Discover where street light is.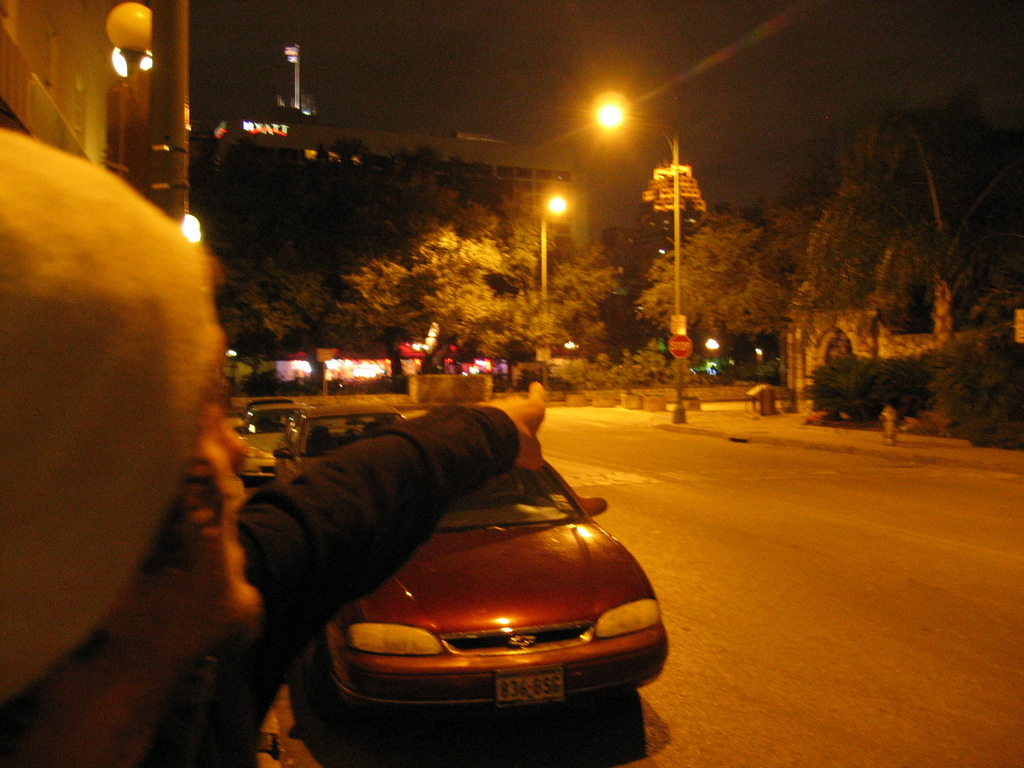
Discovered at (99,0,169,205).
